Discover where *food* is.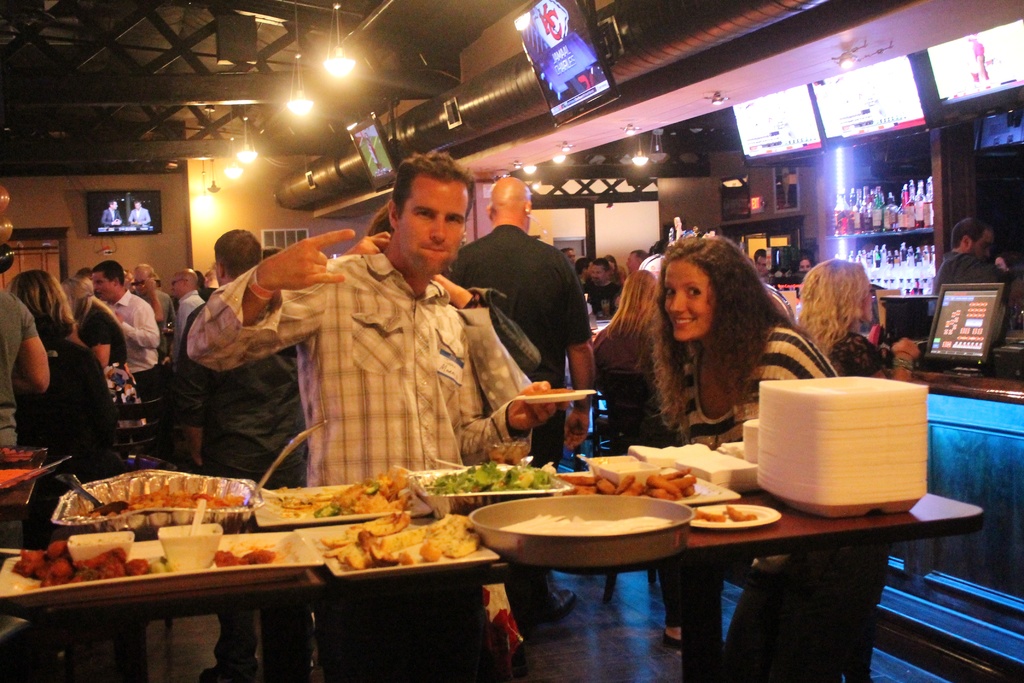
Discovered at region(0, 468, 58, 489).
